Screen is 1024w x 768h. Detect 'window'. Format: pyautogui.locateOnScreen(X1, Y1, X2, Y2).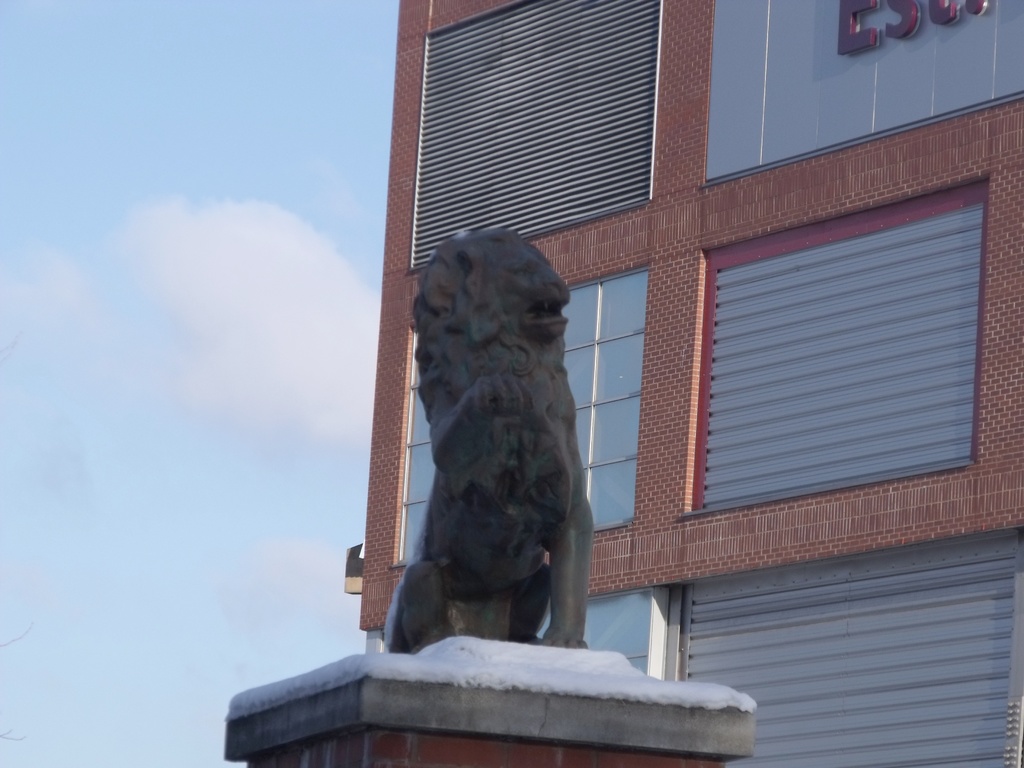
pyautogui.locateOnScreen(650, 524, 1018, 767).
